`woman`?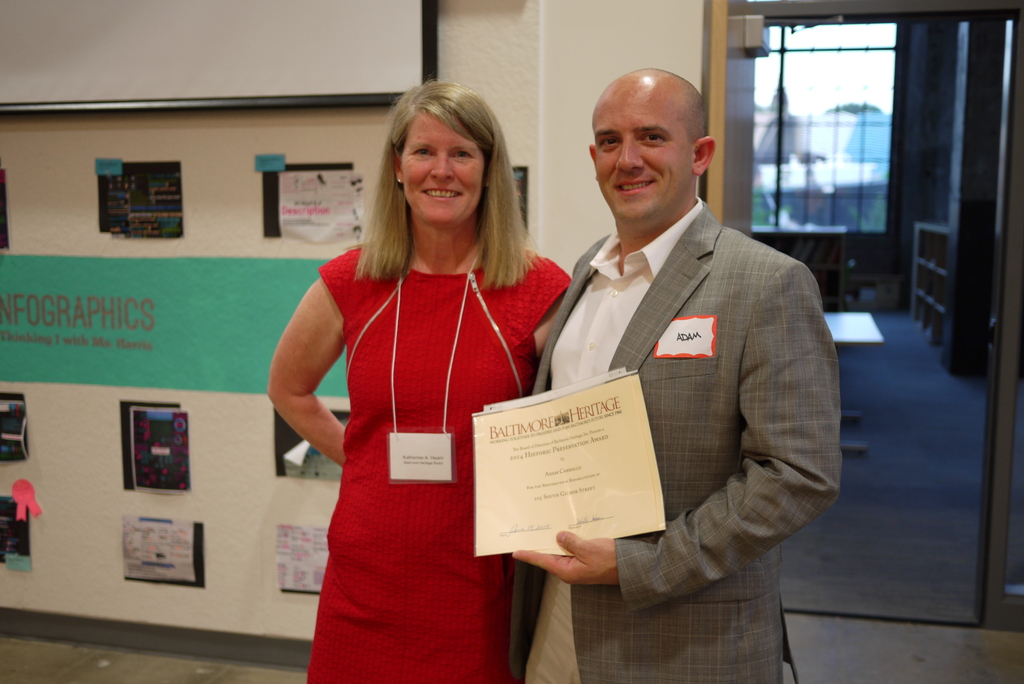
Rect(270, 75, 540, 674)
